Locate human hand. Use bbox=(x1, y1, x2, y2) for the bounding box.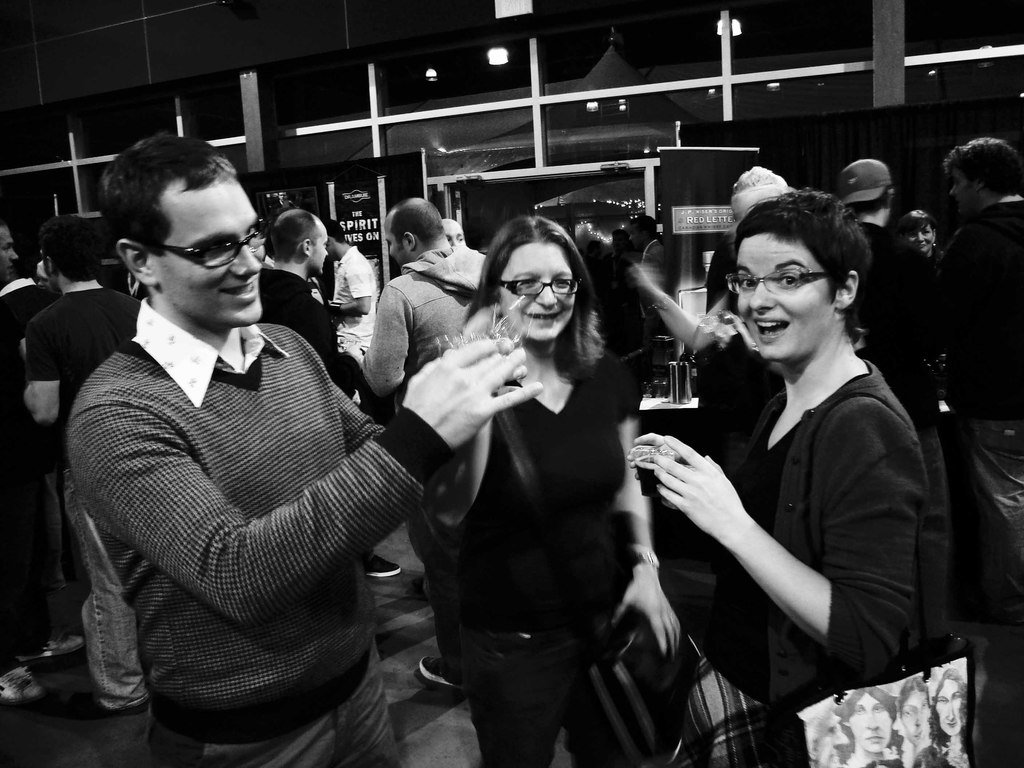
bbox=(611, 574, 682, 659).
